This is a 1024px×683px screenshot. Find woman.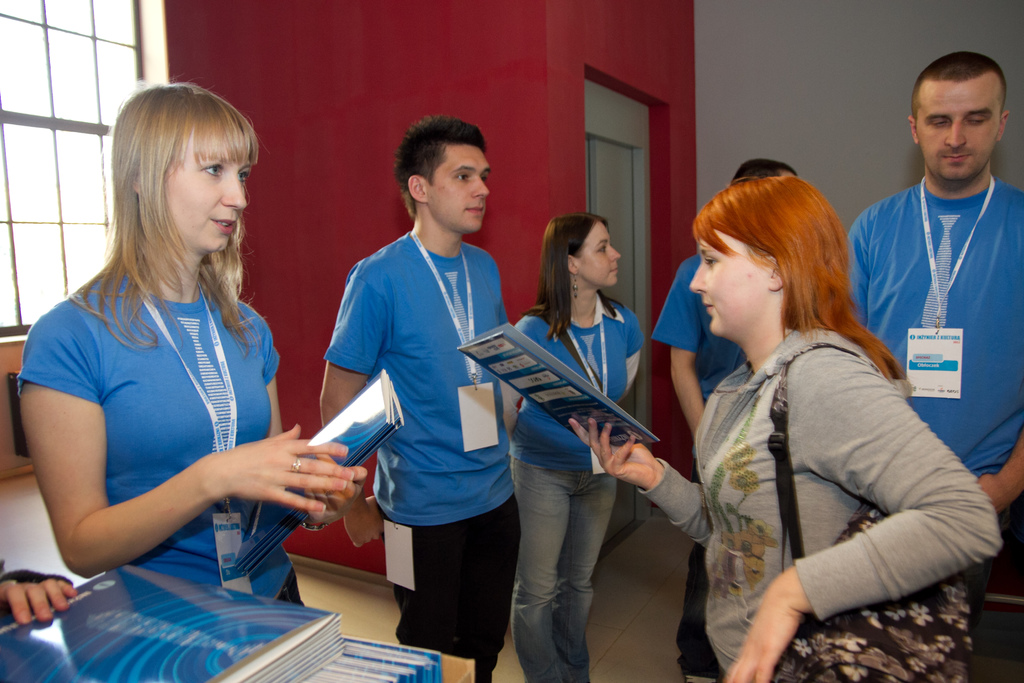
Bounding box: box(568, 174, 998, 682).
